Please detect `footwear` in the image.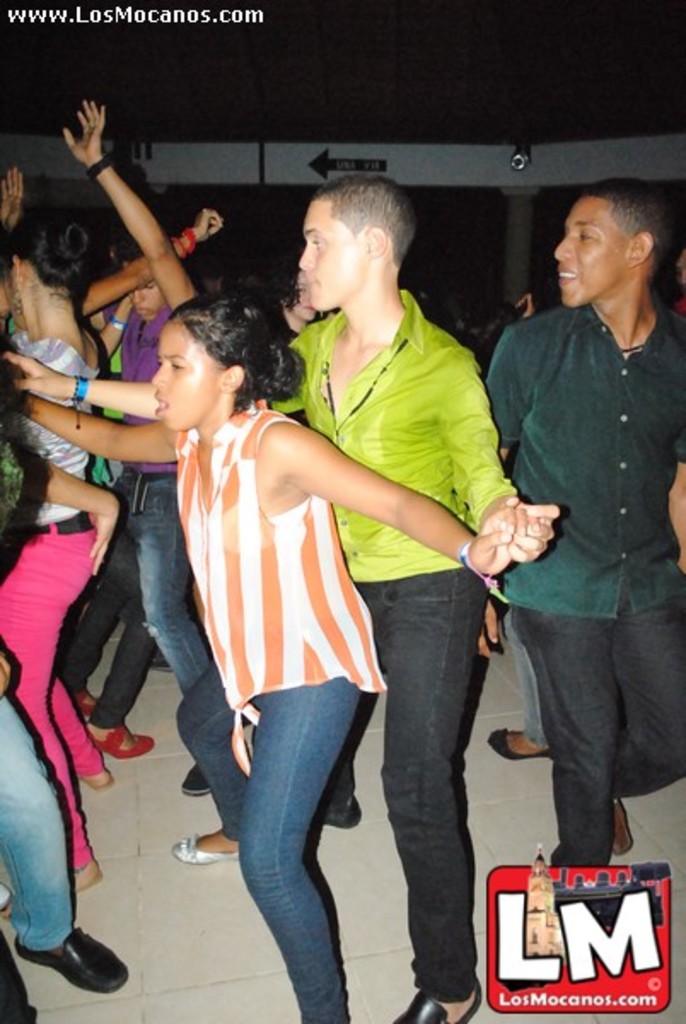
box=[171, 833, 241, 869].
